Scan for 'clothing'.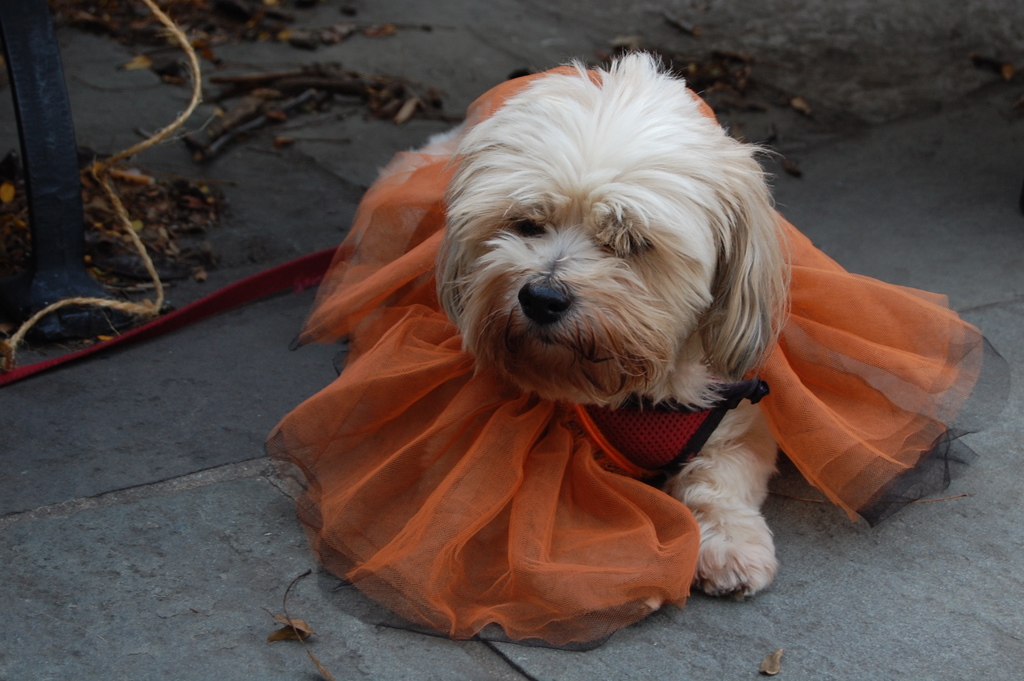
Scan result: 263/52/999/665.
